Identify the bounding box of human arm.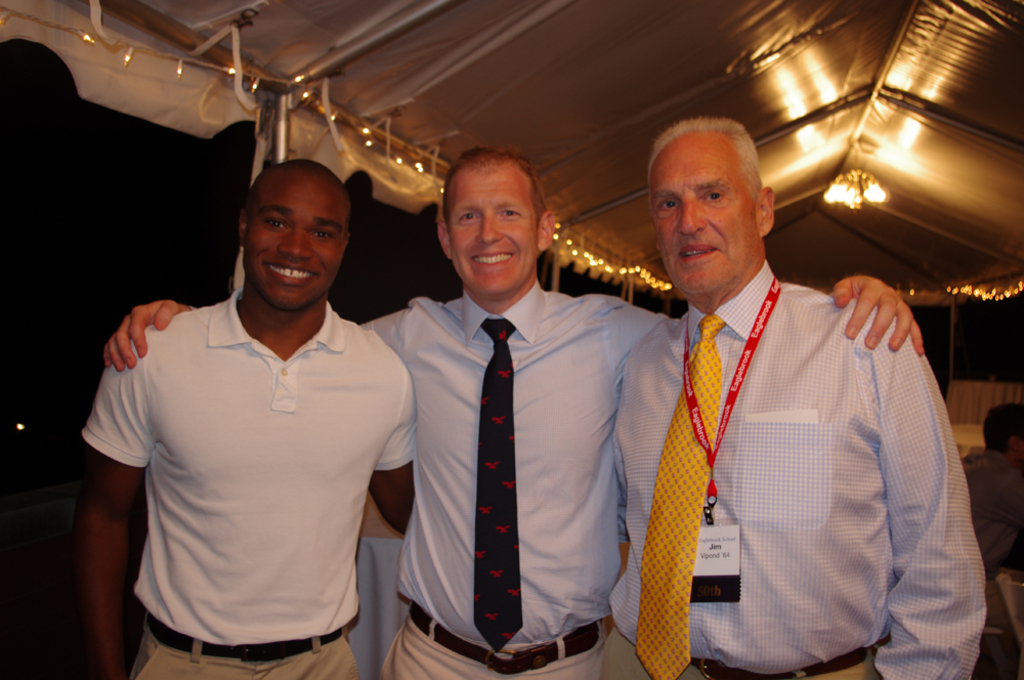
bbox=[99, 273, 419, 390].
